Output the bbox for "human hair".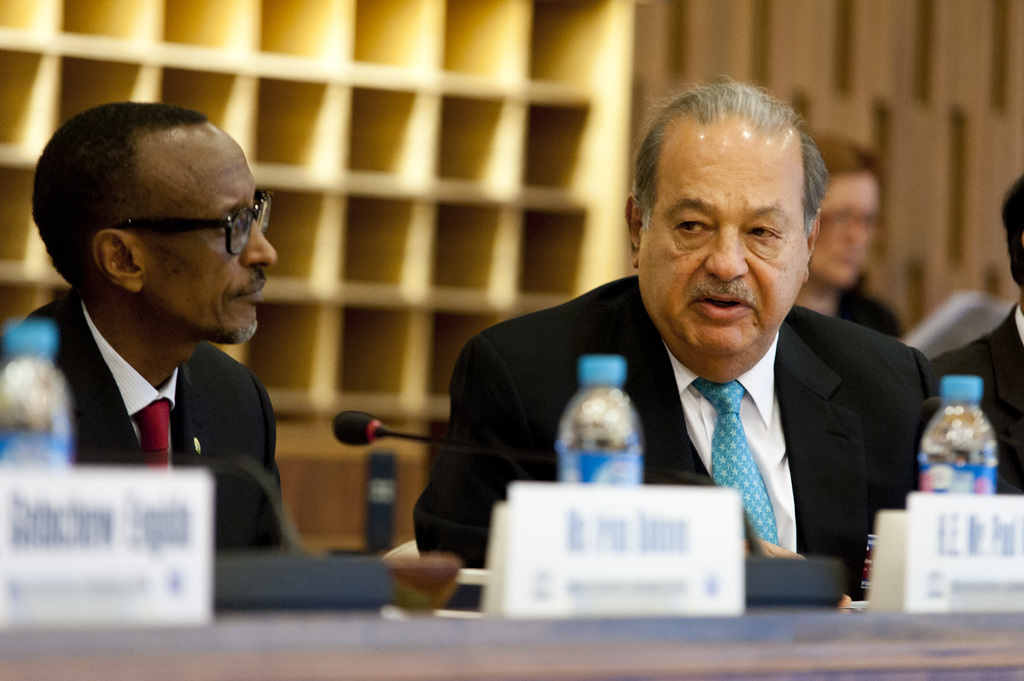
817 143 882 180.
